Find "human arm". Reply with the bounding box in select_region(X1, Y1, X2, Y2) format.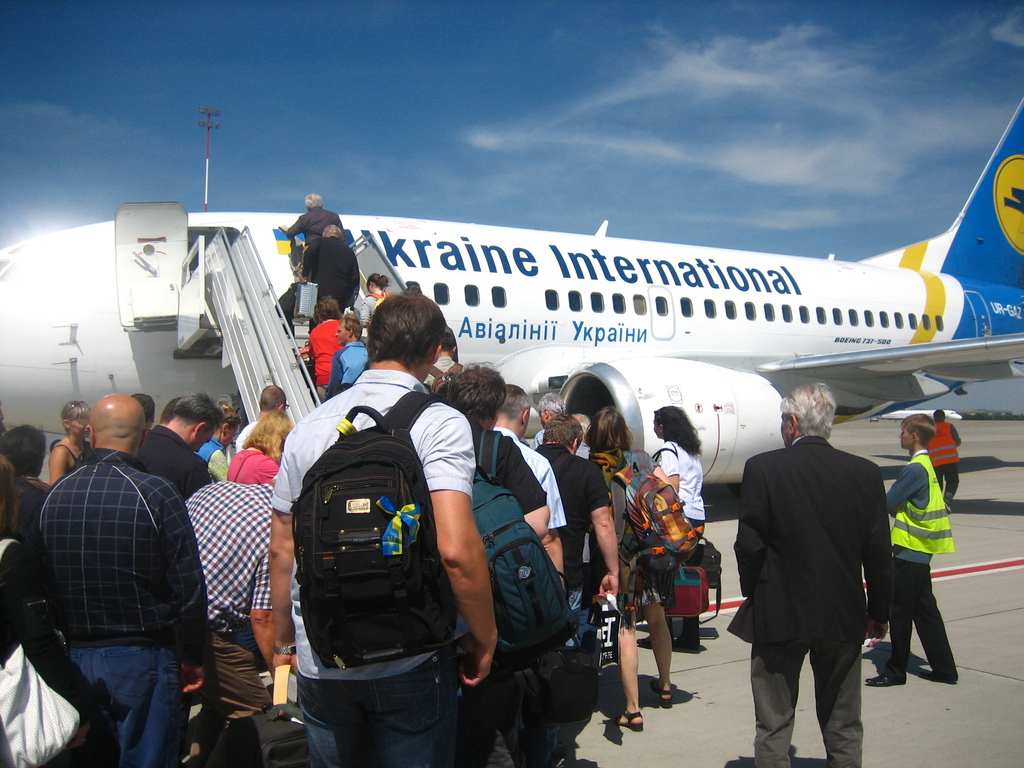
select_region(730, 456, 769, 599).
